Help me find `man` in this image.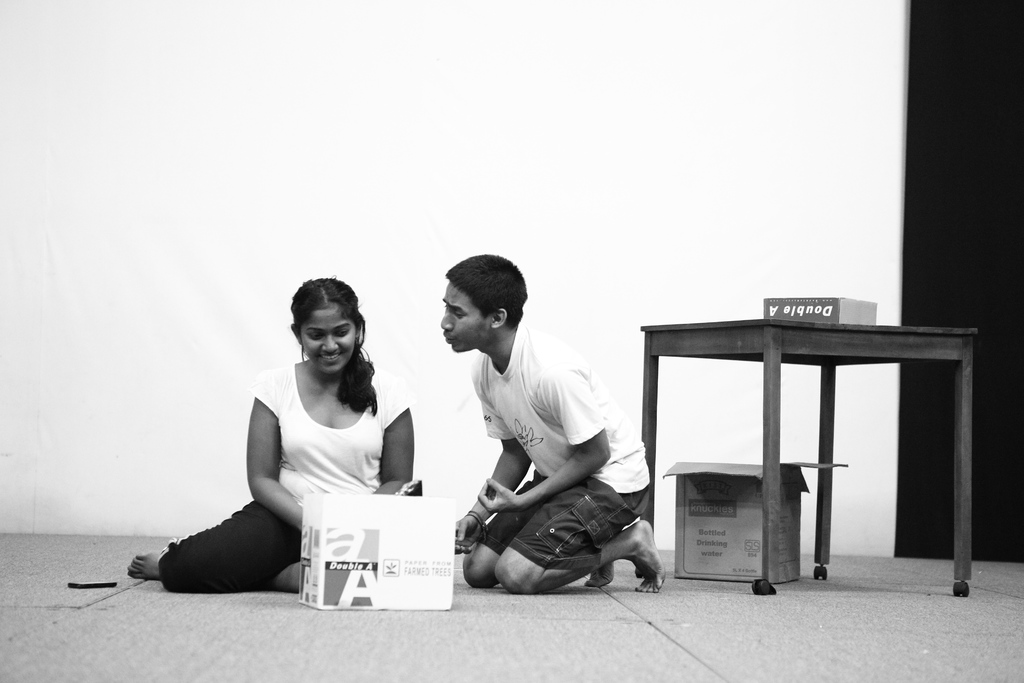
Found it: <region>431, 270, 658, 613</region>.
